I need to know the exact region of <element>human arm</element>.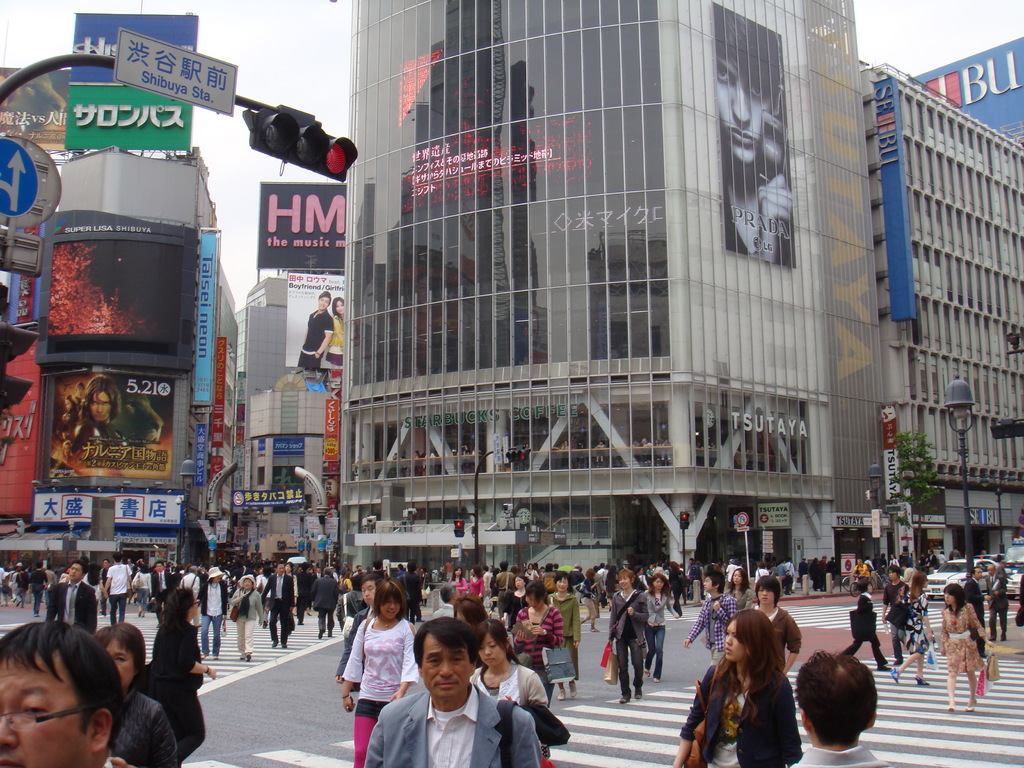
Region: region(334, 605, 361, 680).
